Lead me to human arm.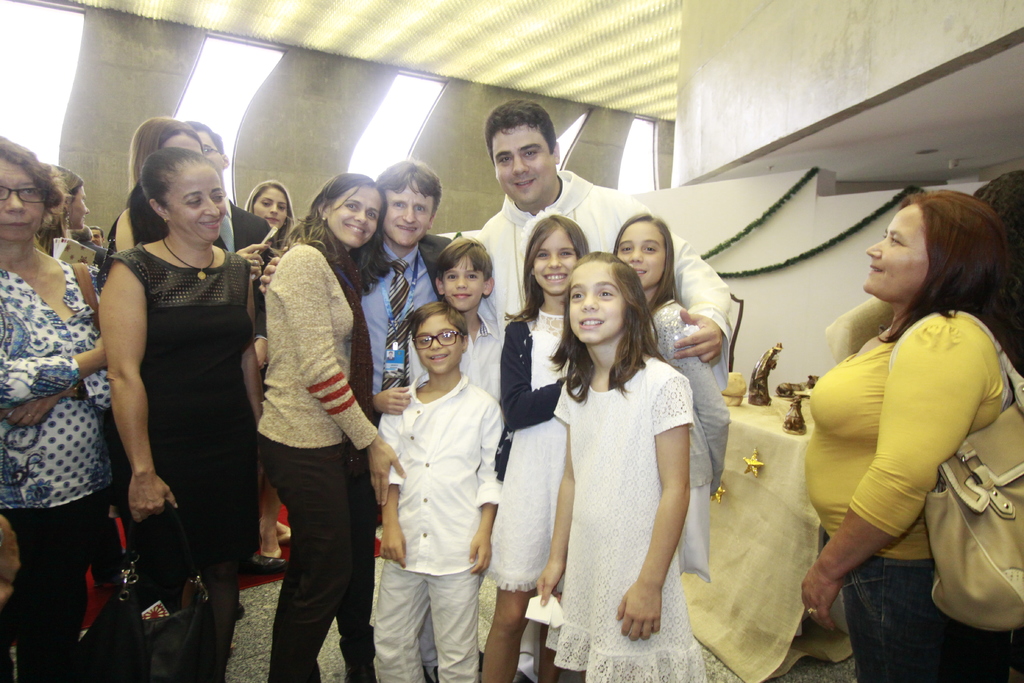
Lead to 650:308:736:495.
